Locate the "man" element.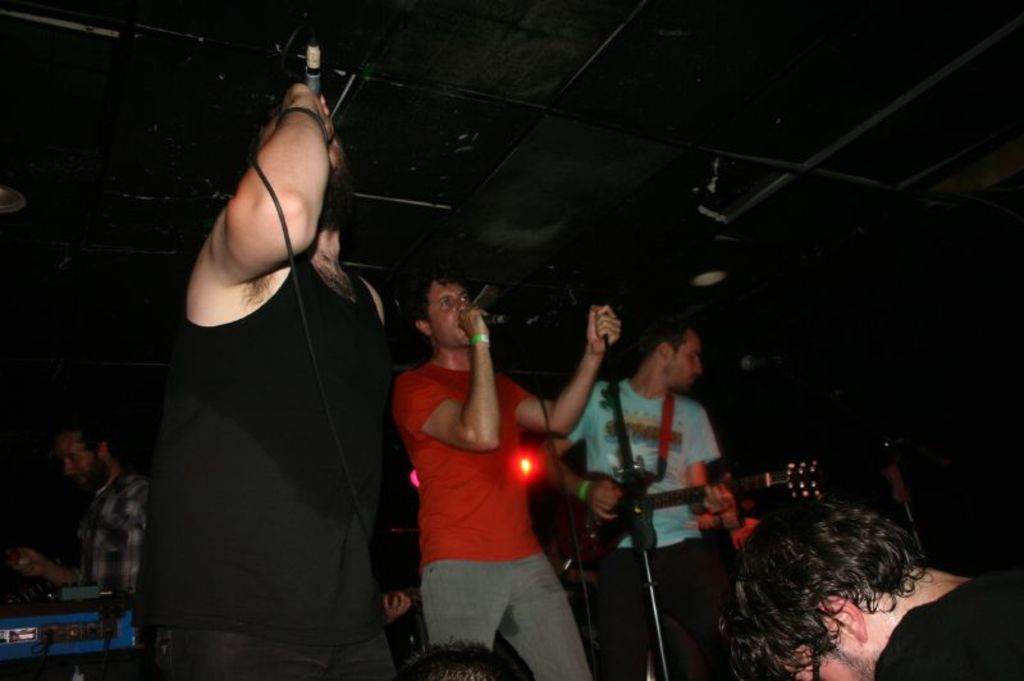
Element bbox: [x1=547, y1=314, x2=739, y2=680].
